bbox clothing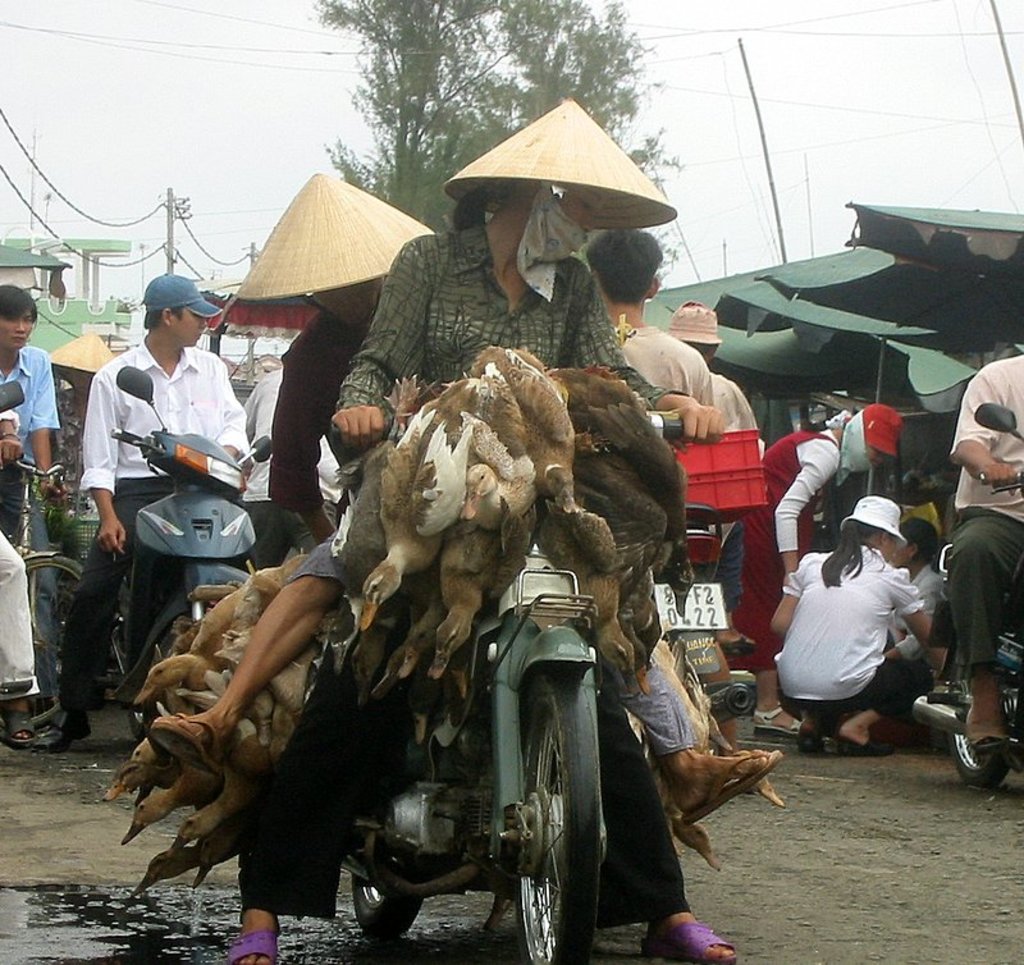
BBox(708, 366, 758, 429)
